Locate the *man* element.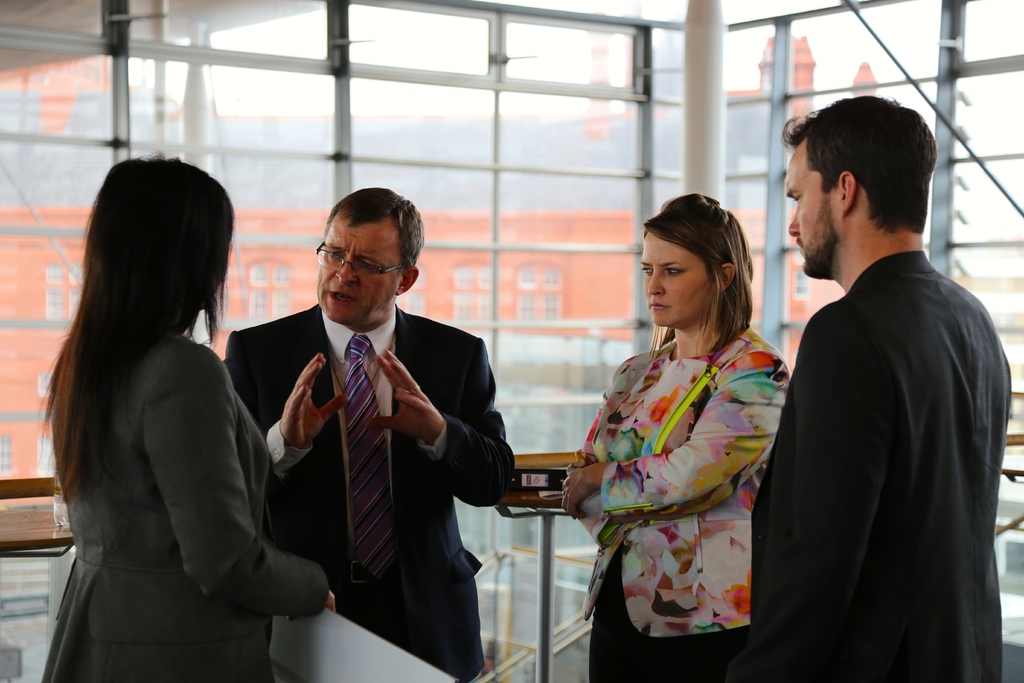
Element bbox: l=228, t=188, r=520, b=682.
